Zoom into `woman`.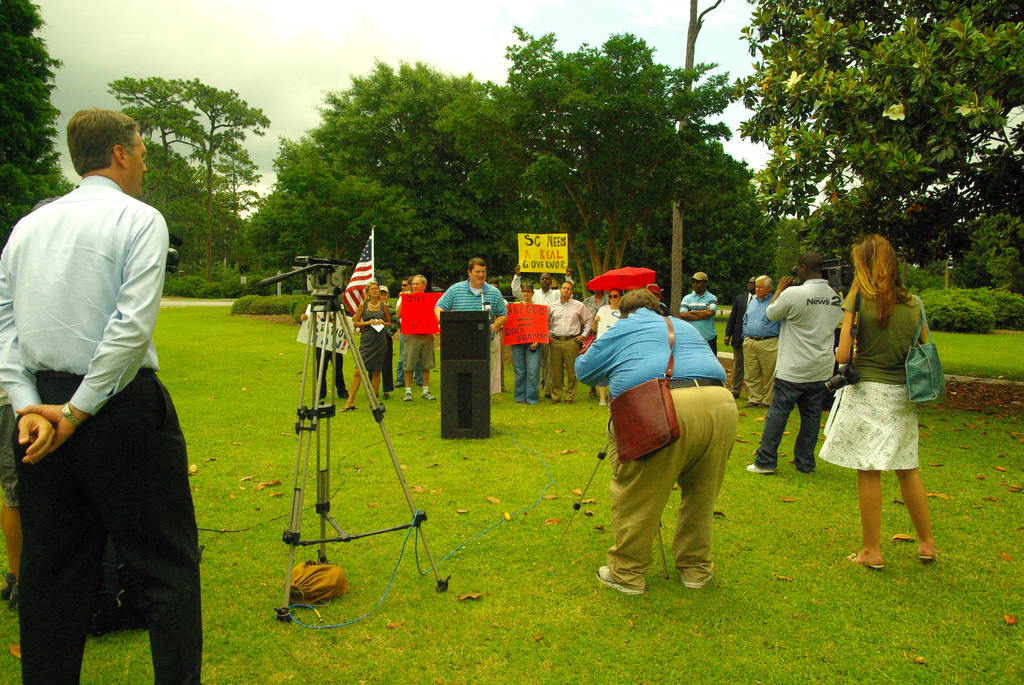
Zoom target: box=[822, 231, 940, 556].
